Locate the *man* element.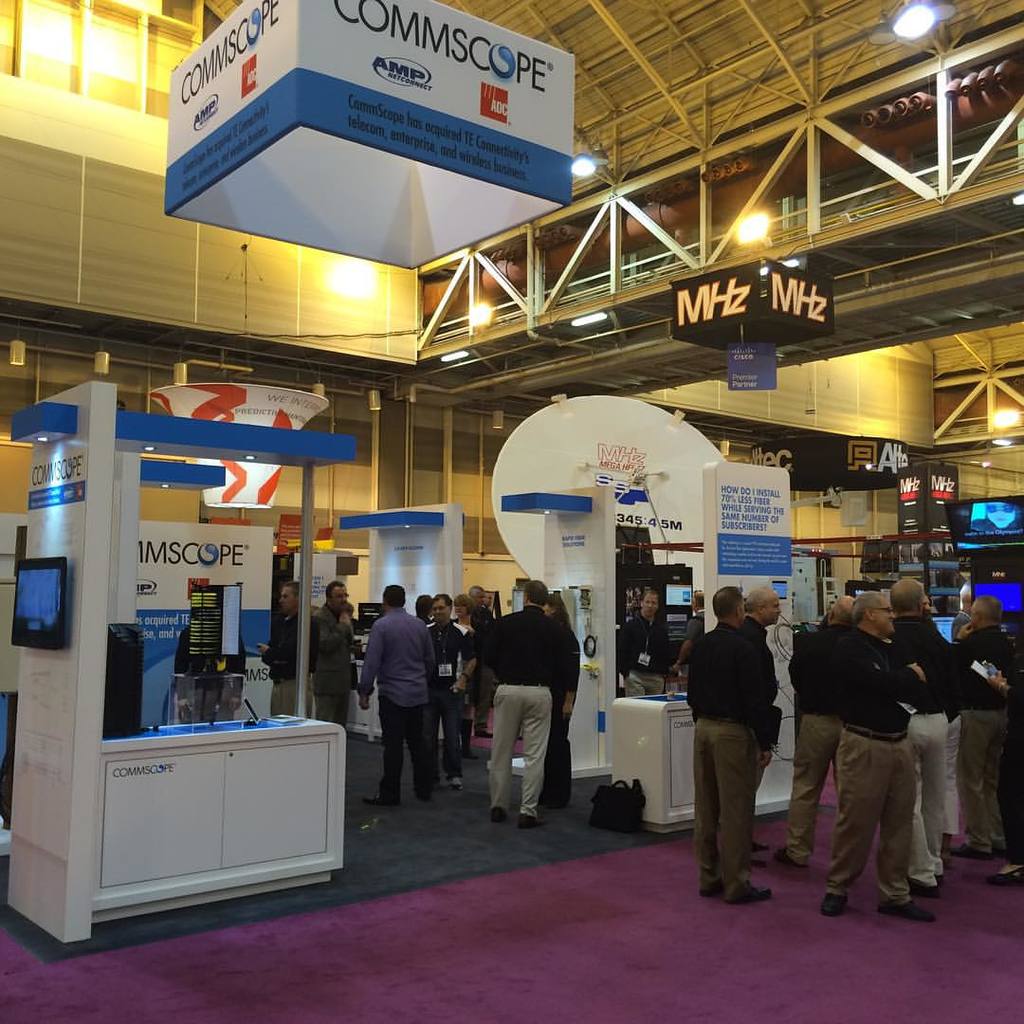
Element bbox: box(173, 626, 246, 722).
